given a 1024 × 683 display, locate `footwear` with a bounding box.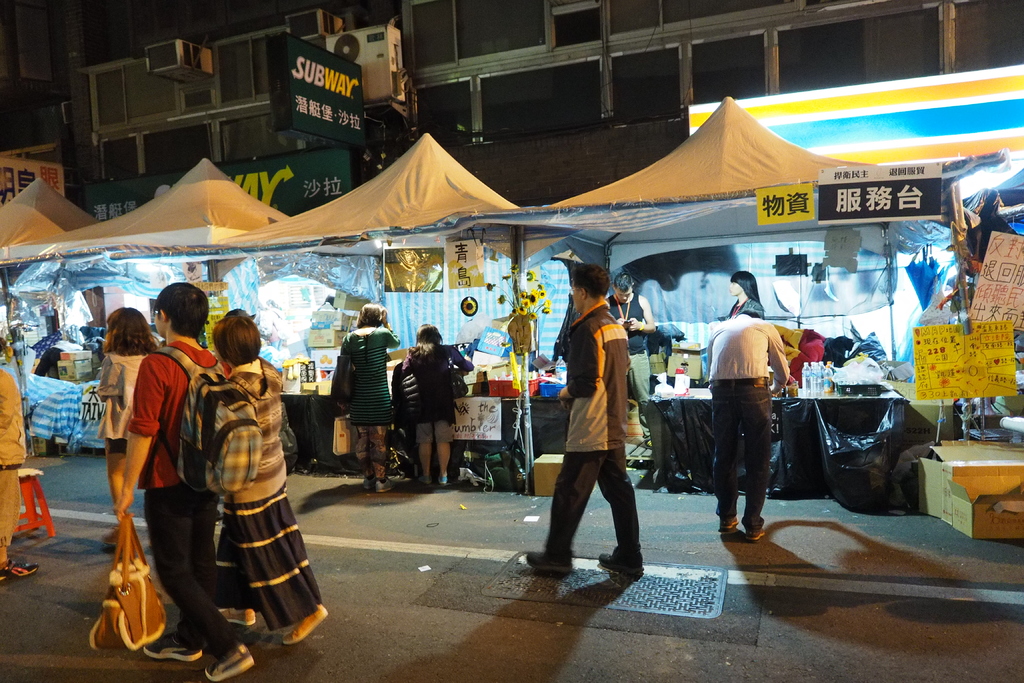
Located: bbox=(416, 476, 435, 490).
